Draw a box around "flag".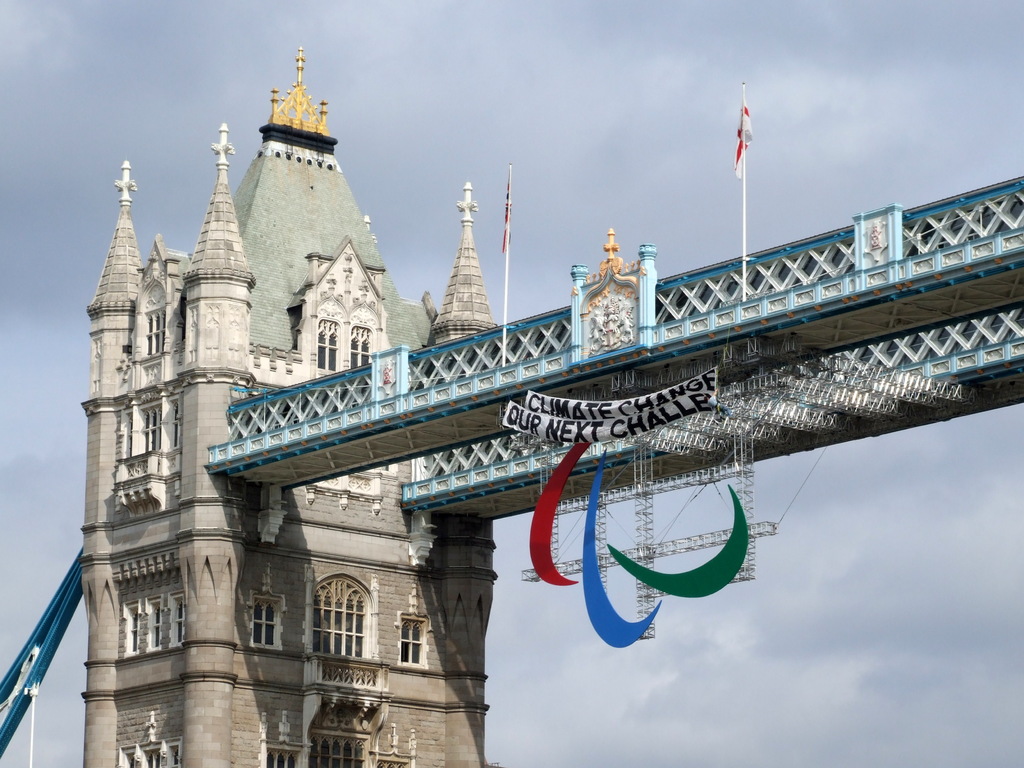
<region>724, 88, 781, 193</region>.
